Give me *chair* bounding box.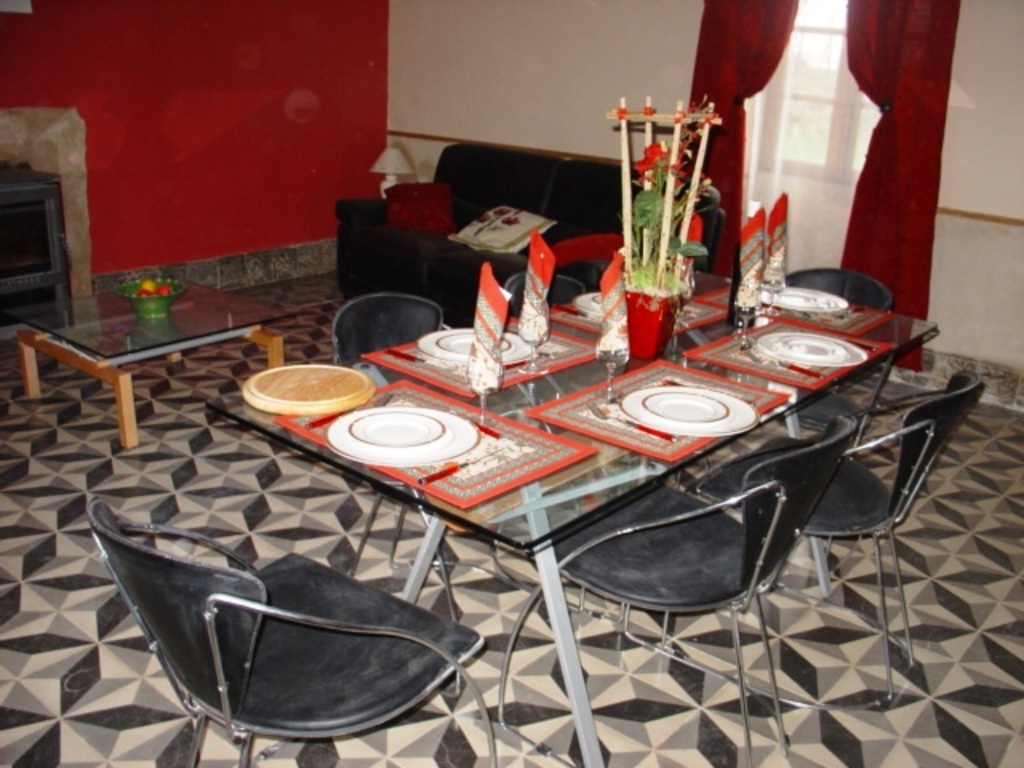
(678,259,901,494).
